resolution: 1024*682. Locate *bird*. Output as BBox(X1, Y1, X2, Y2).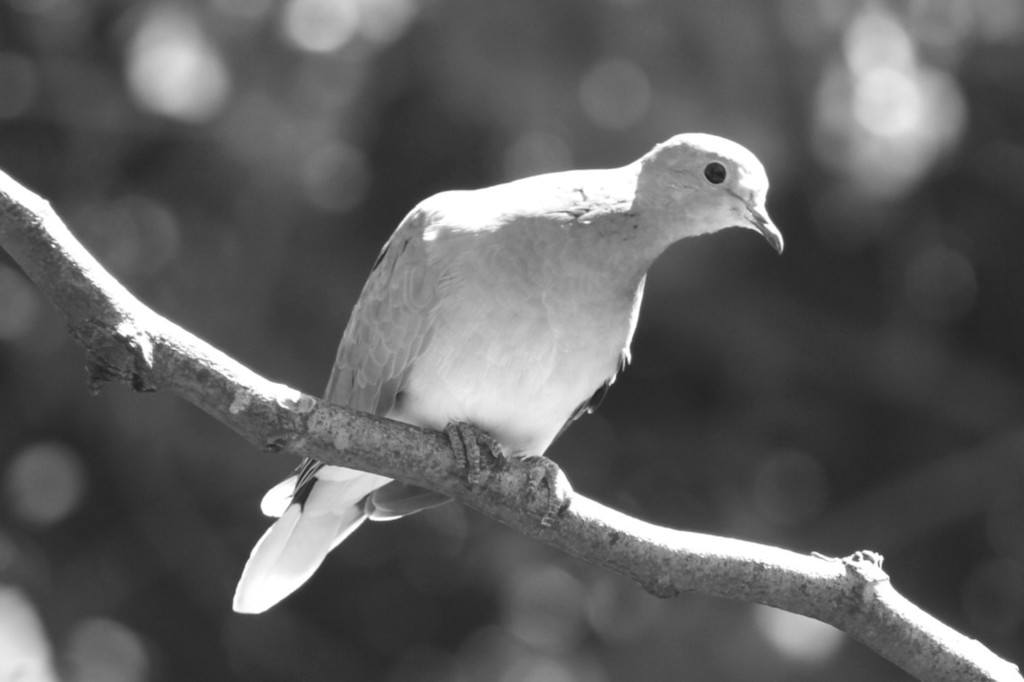
BBox(270, 131, 782, 605).
